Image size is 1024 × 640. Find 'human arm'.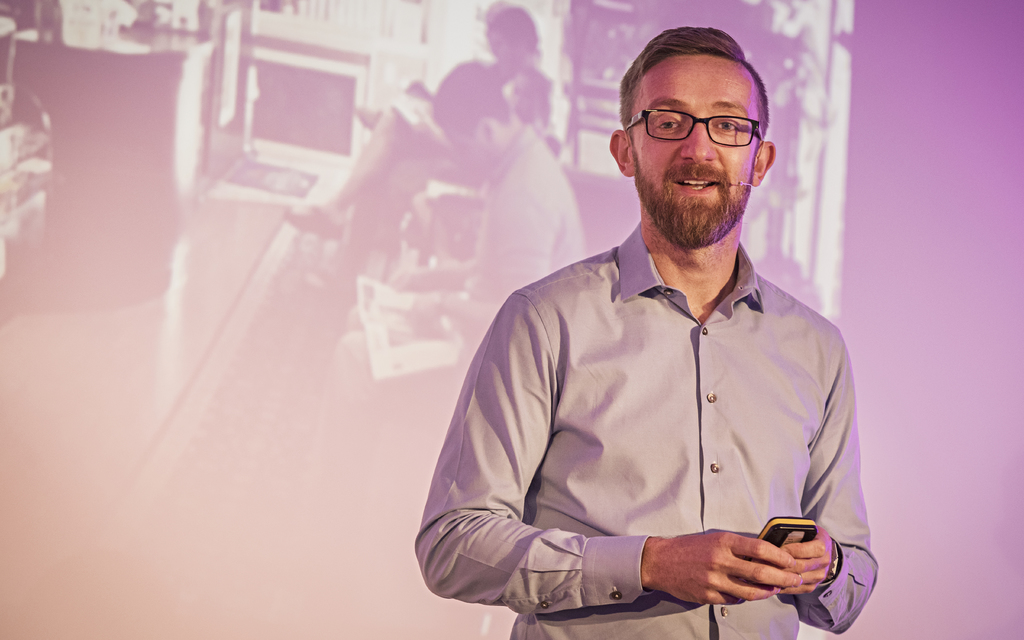
[764,330,881,639].
